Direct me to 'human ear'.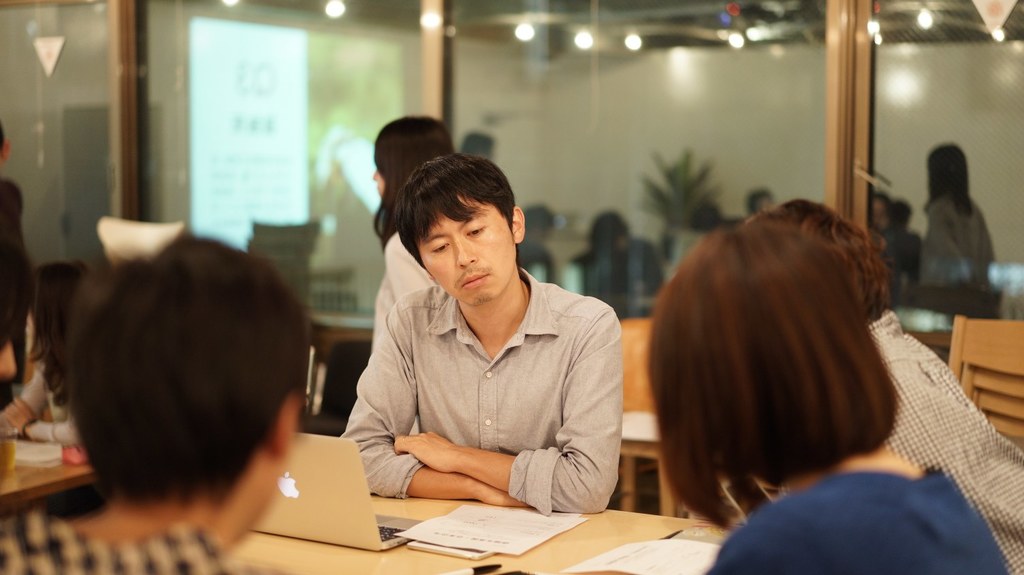
Direction: region(274, 390, 304, 456).
